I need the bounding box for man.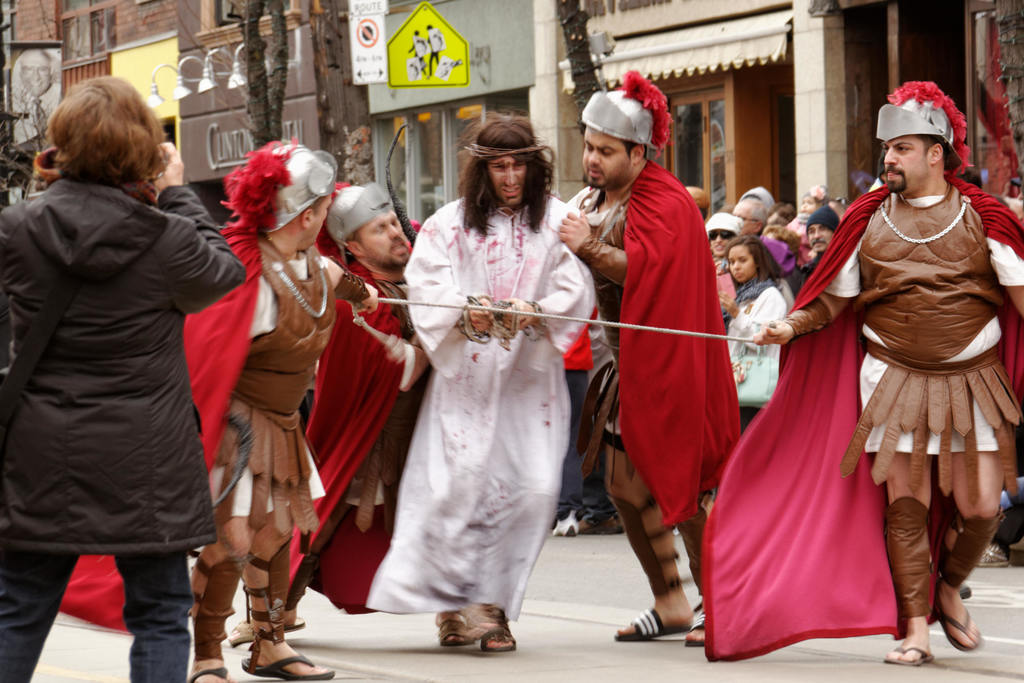
Here it is: crop(557, 69, 745, 647).
